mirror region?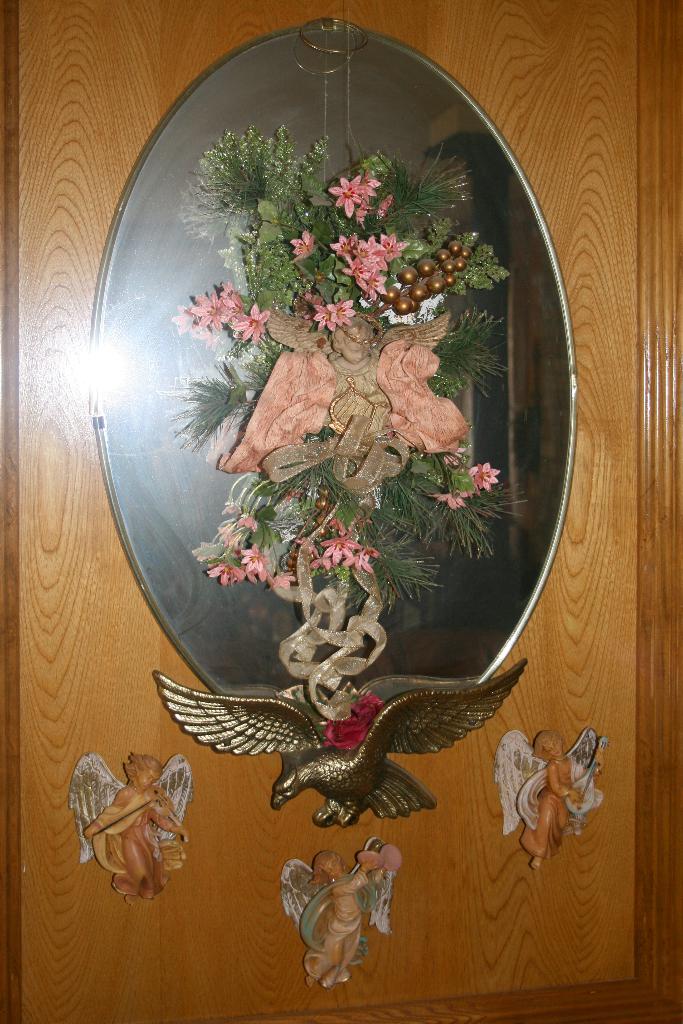
103 28 571 701
